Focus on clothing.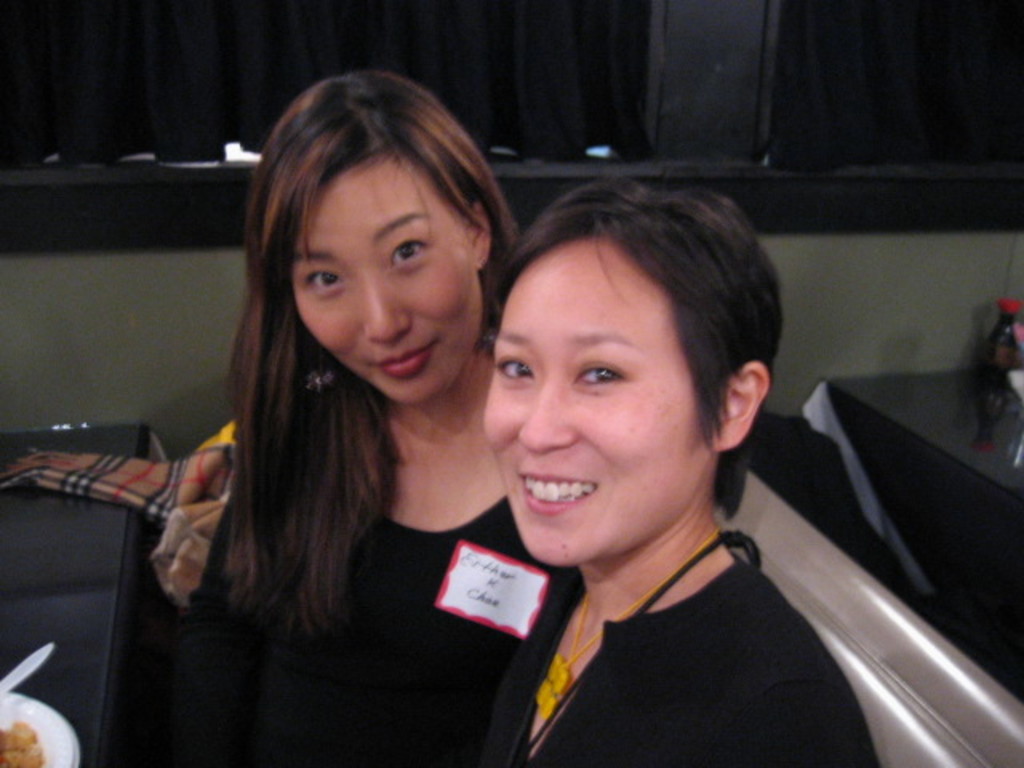
Focused at pyautogui.locateOnScreen(480, 510, 853, 746).
